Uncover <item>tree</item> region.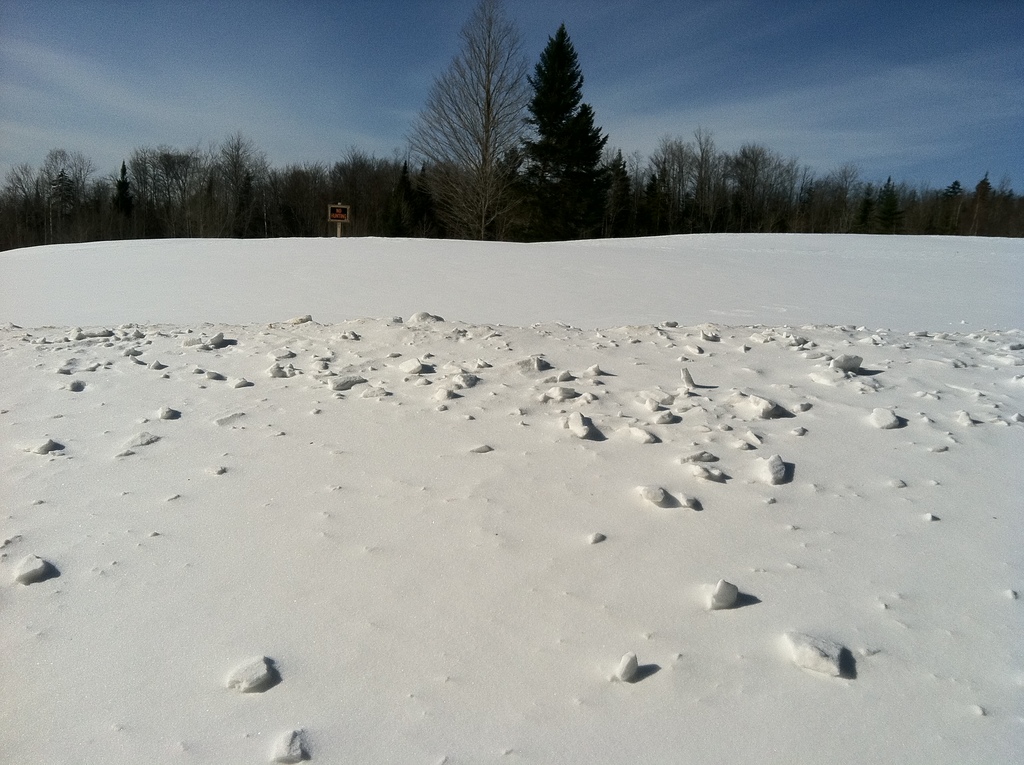
Uncovered: [981,177,1023,249].
